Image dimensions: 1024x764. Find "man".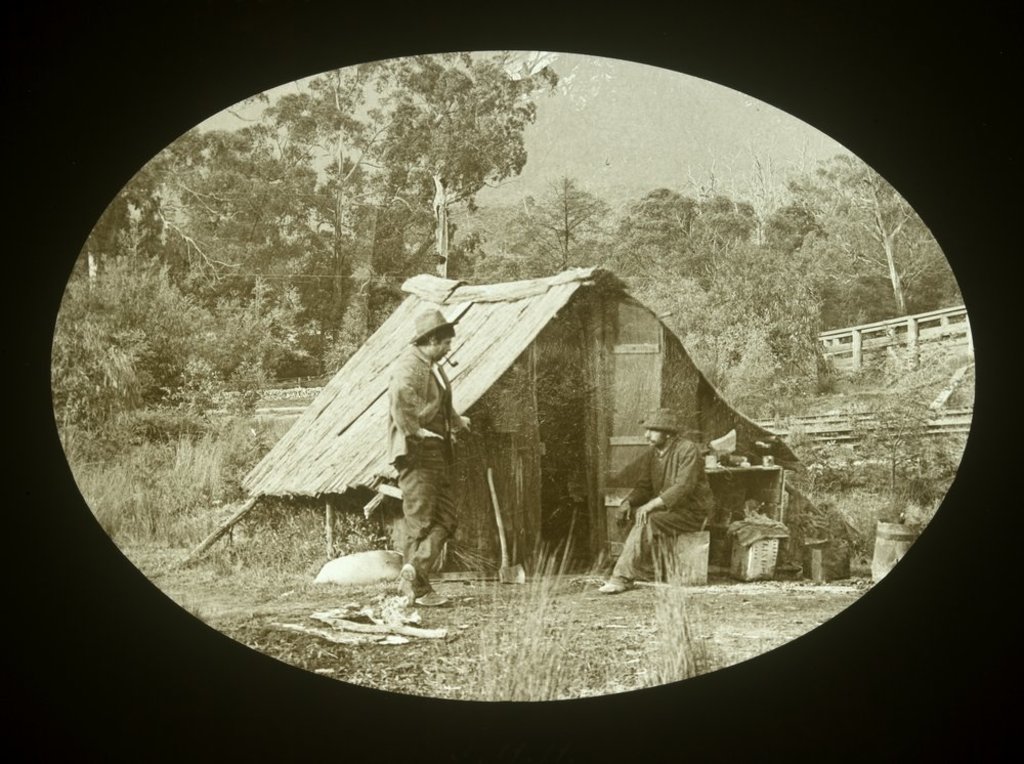
(left=599, top=406, right=717, bottom=597).
